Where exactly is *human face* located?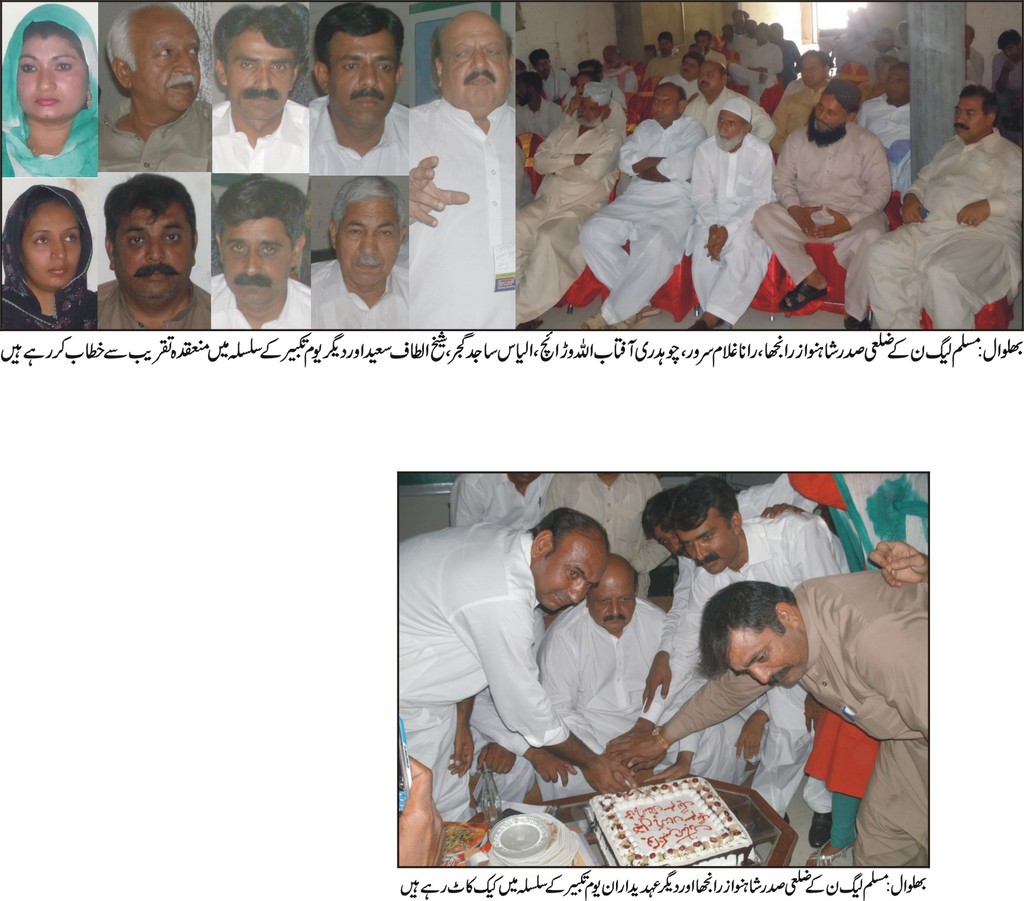
Its bounding box is x1=14, y1=34, x2=86, y2=120.
